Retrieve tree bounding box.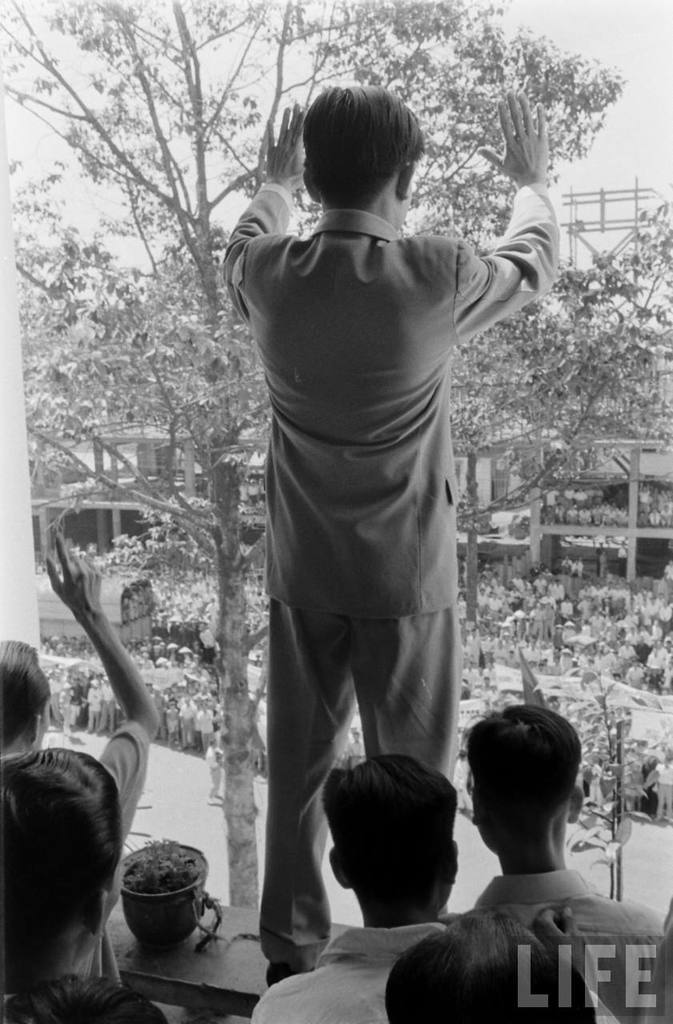
Bounding box: l=435, t=190, r=672, b=647.
